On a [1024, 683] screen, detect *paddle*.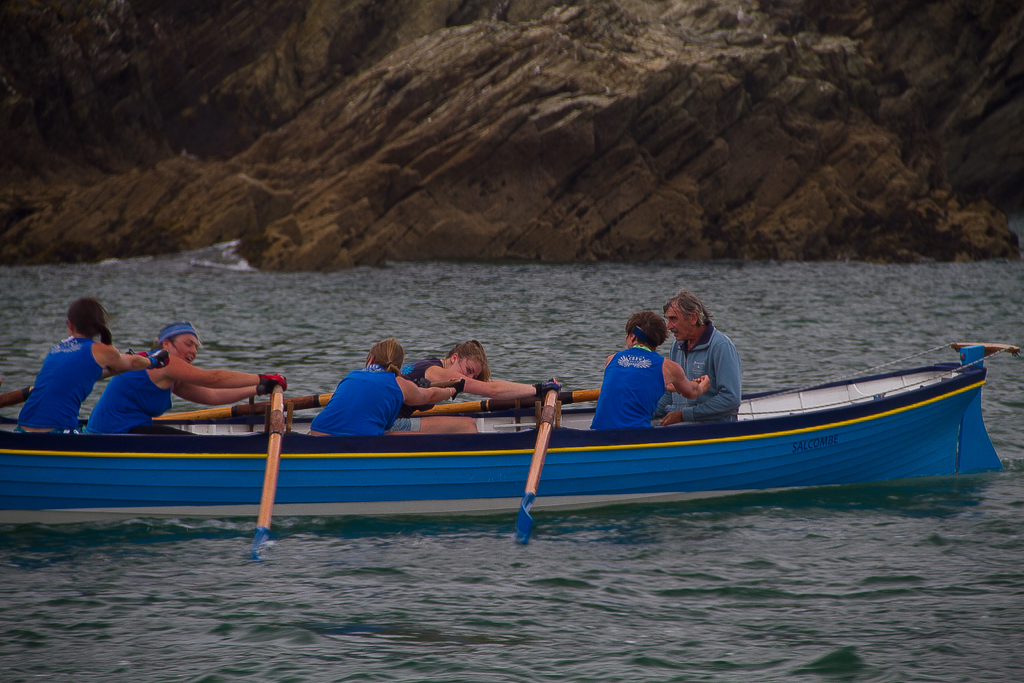
rect(148, 393, 335, 424).
